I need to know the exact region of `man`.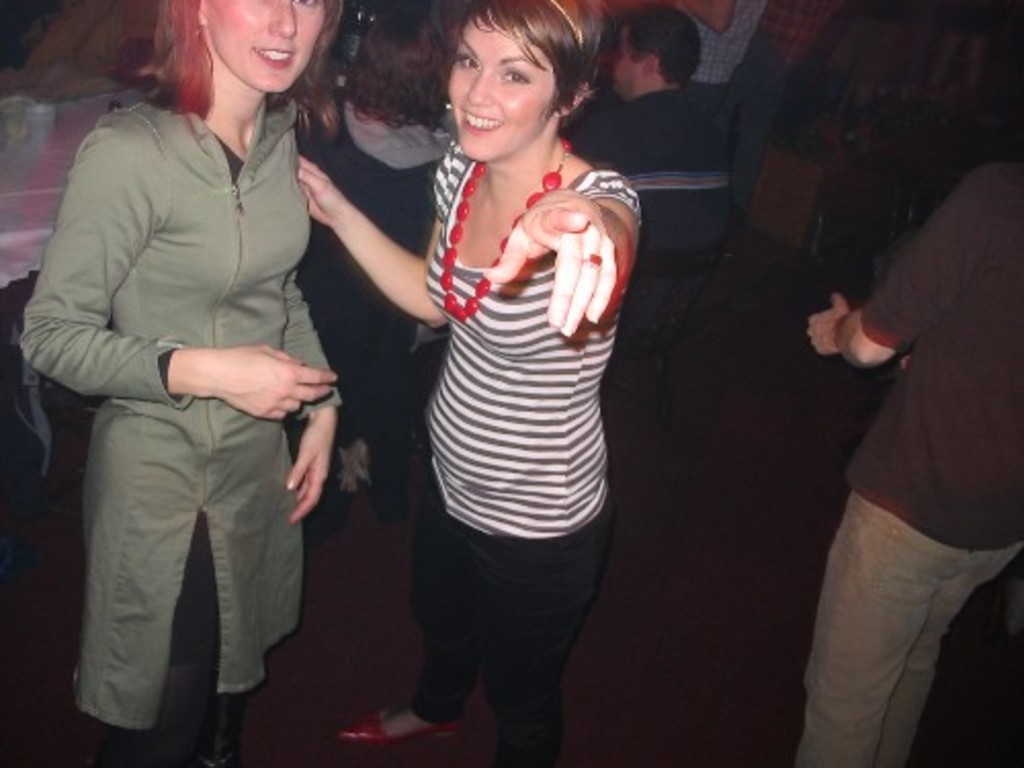
Region: box(678, 0, 788, 94).
